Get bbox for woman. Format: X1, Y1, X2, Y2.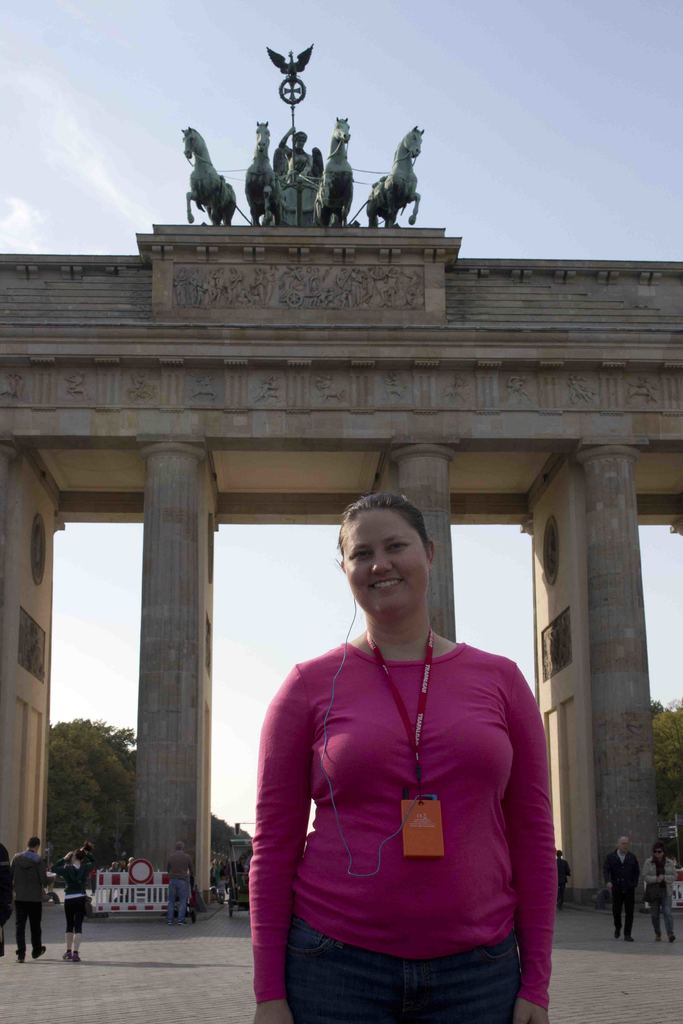
550, 846, 576, 913.
